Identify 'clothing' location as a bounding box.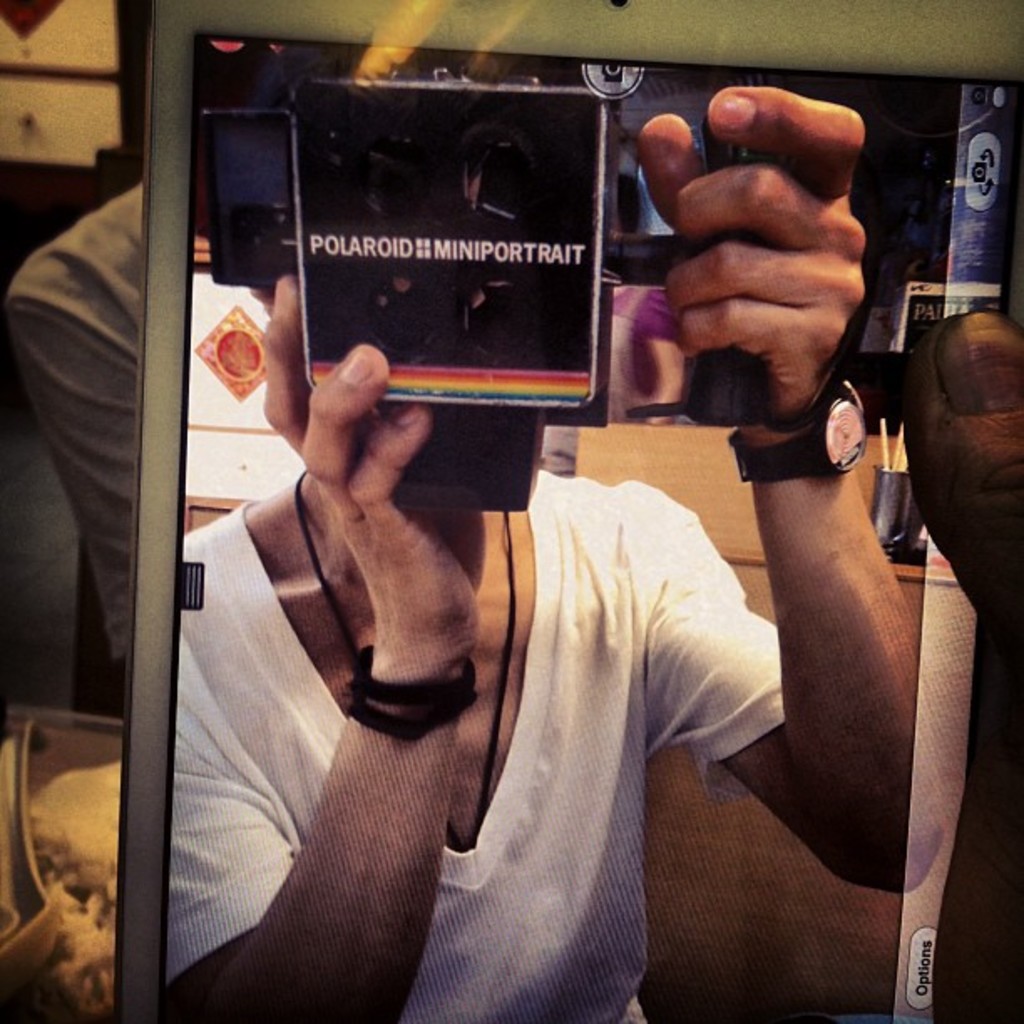
Rect(535, 289, 693, 470).
